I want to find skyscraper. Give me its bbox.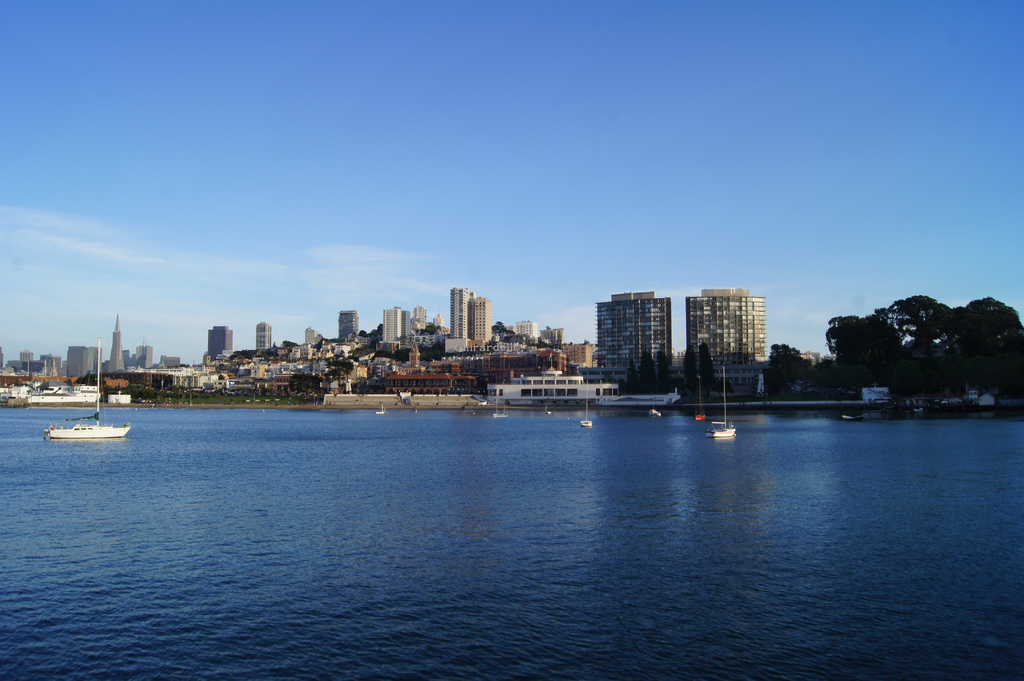
[x1=109, y1=308, x2=122, y2=373].
